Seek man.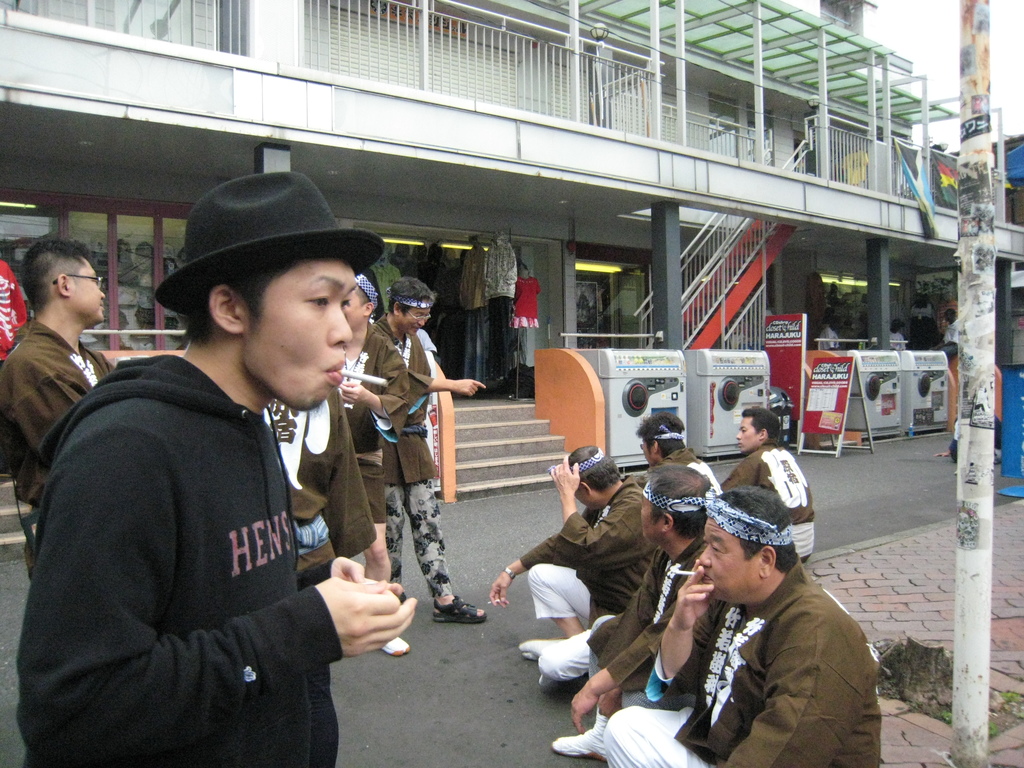
(left=626, top=420, right=890, bottom=764).
